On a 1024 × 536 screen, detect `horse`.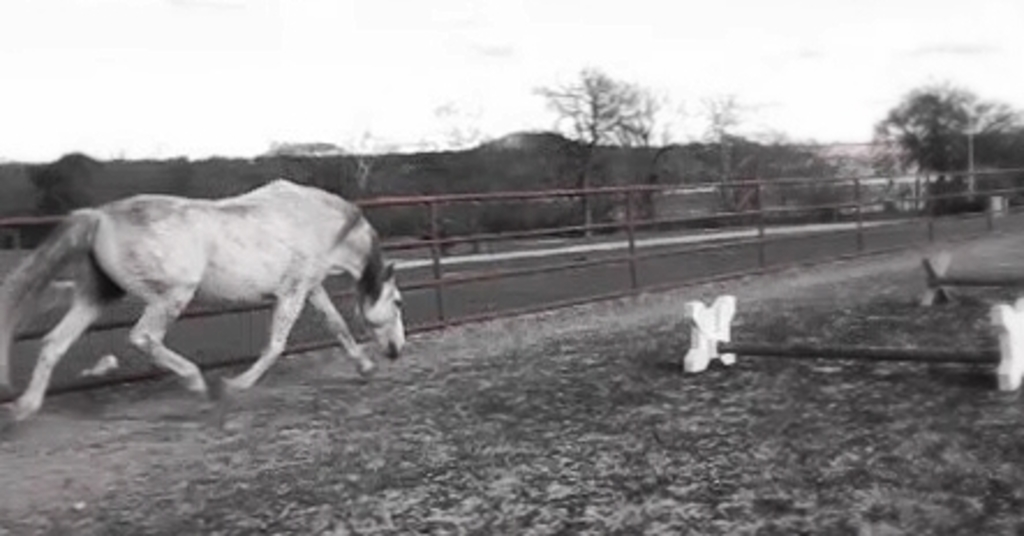
[0, 173, 411, 434].
